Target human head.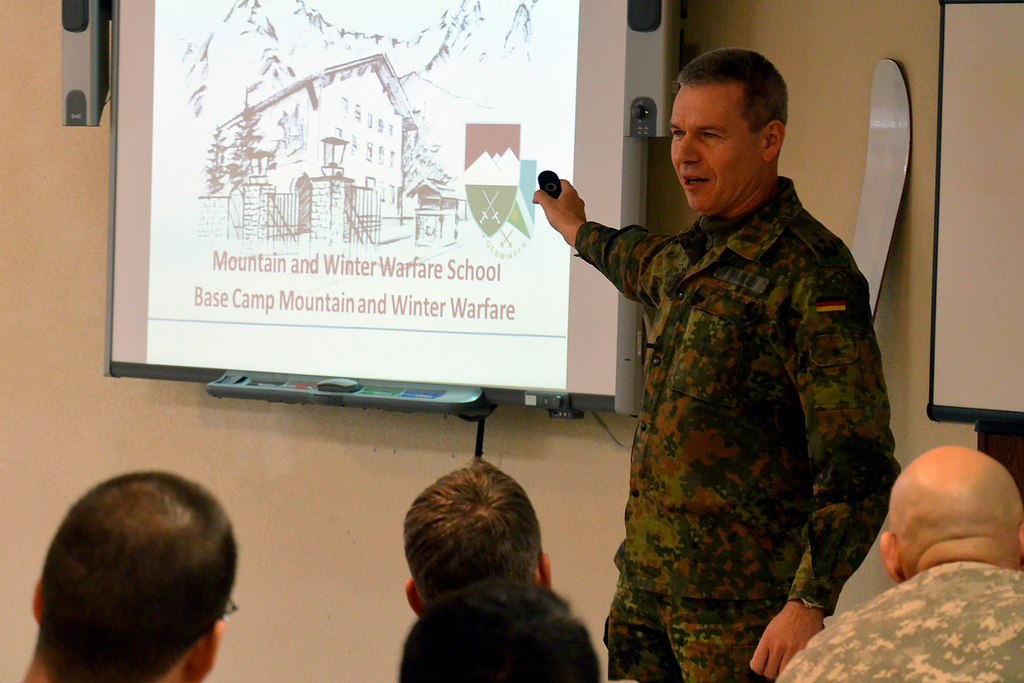
Target region: l=400, t=581, r=606, b=682.
